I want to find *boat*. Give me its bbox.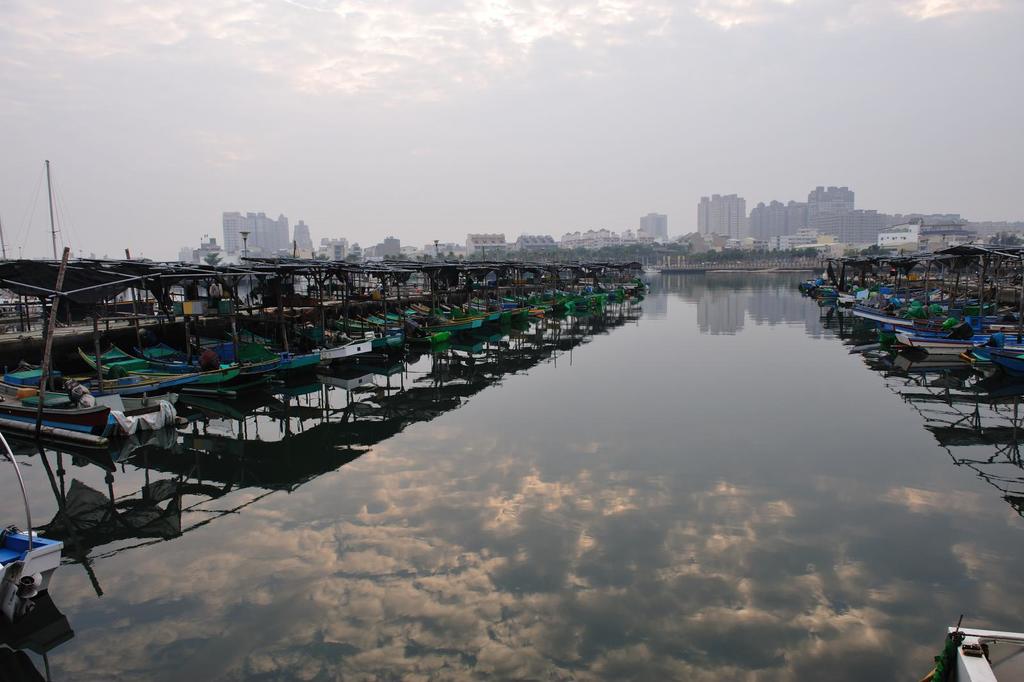
BBox(317, 315, 417, 357).
